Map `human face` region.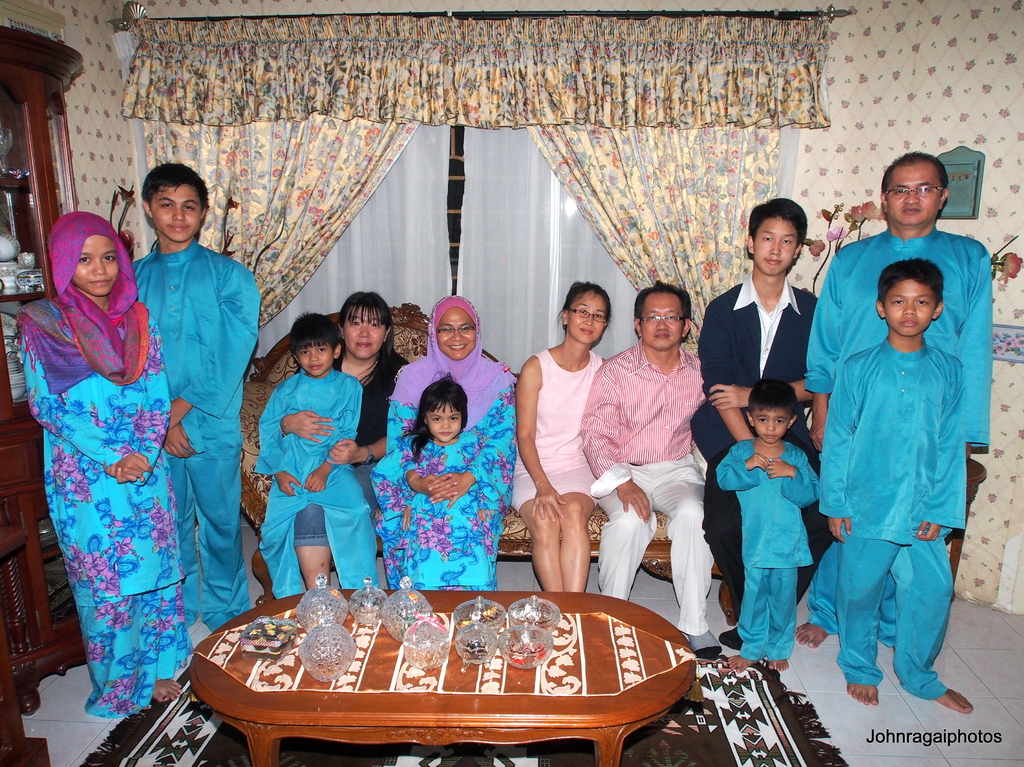
Mapped to [left=758, top=219, right=797, bottom=273].
